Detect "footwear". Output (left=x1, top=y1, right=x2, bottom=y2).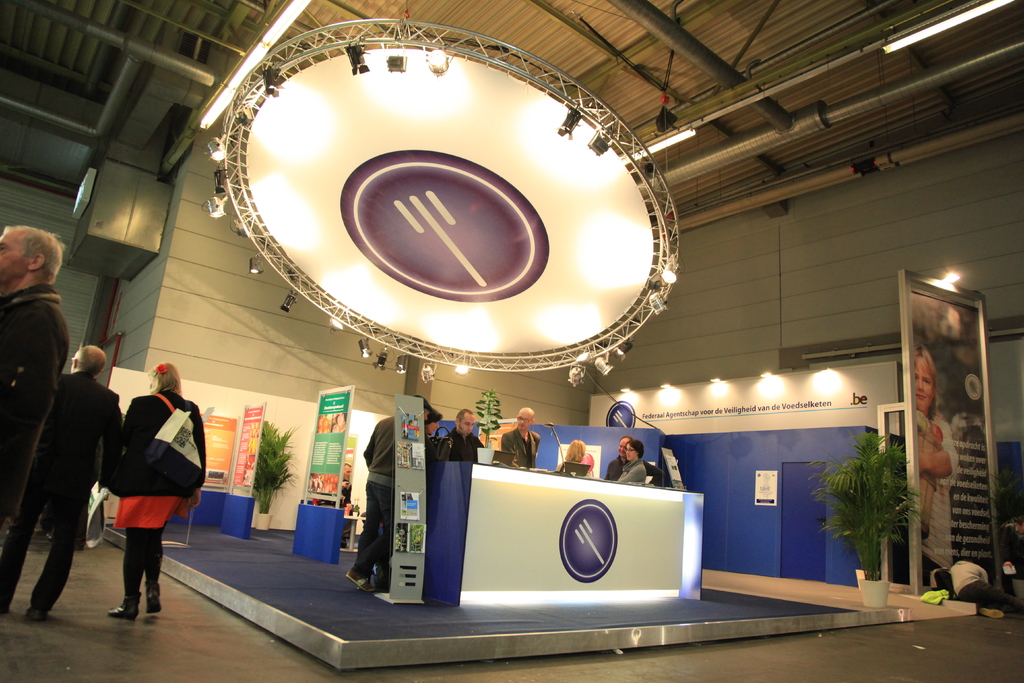
(left=143, top=595, right=162, bottom=621).
